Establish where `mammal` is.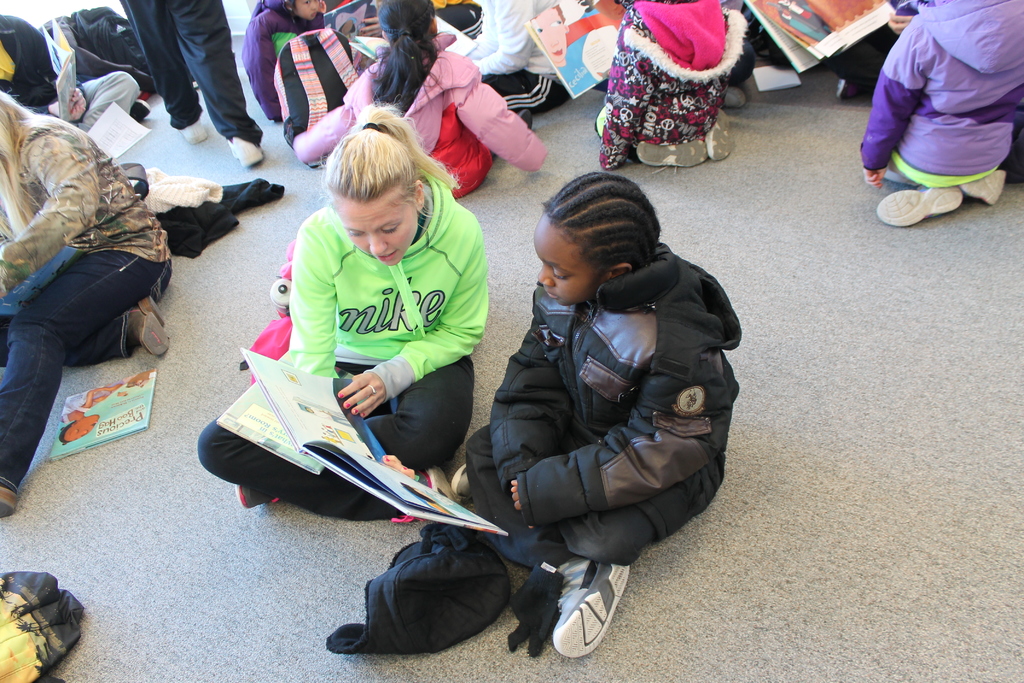
Established at [457, 168, 739, 657].
